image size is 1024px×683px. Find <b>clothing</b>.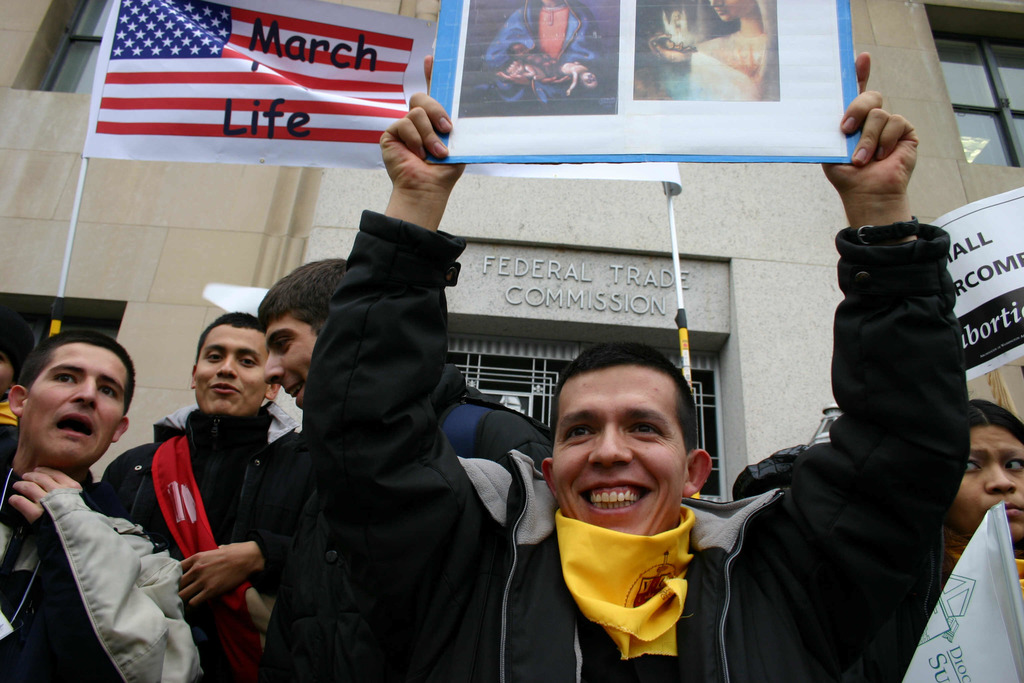
x1=8 y1=408 x2=189 y2=682.
